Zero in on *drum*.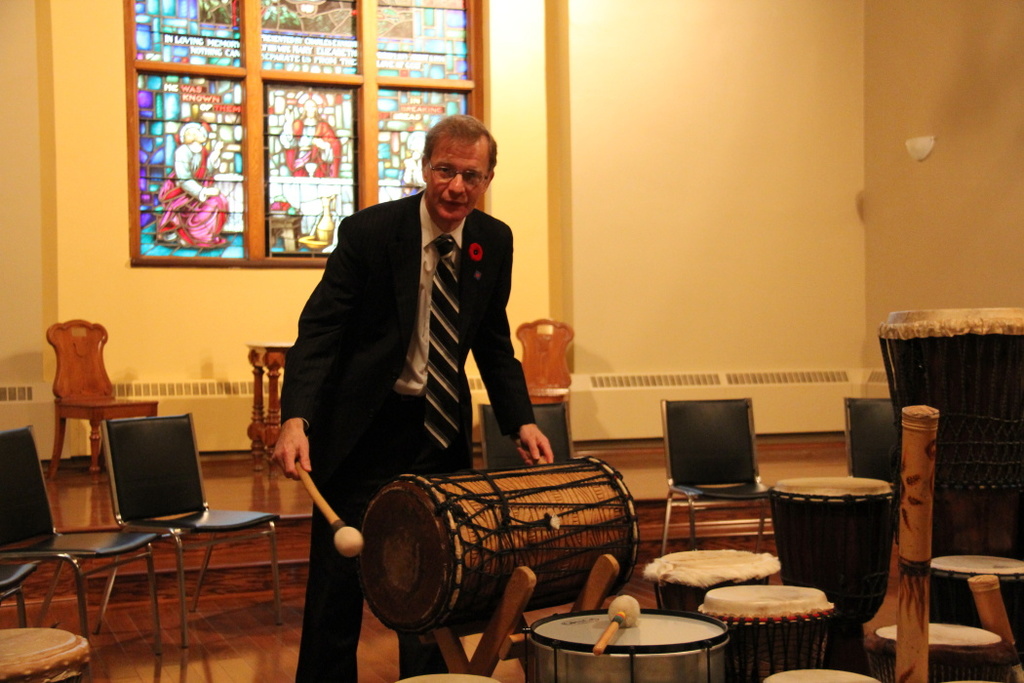
Zeroed in: <box>524,602,731,682</box>.
